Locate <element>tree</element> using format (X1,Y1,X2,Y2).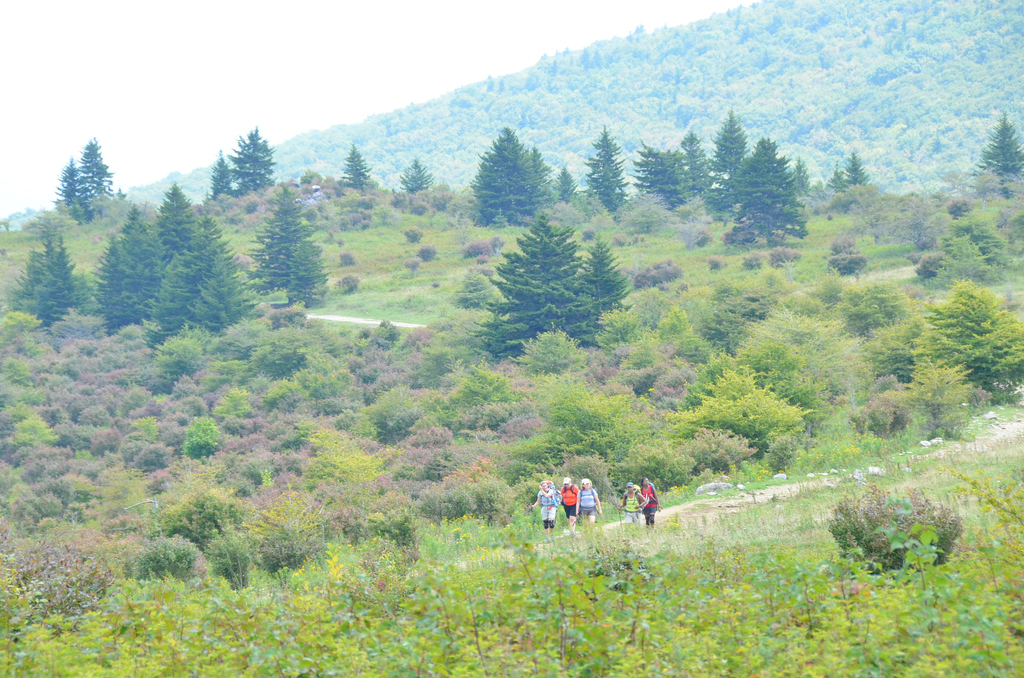
(546,165,578,198).
